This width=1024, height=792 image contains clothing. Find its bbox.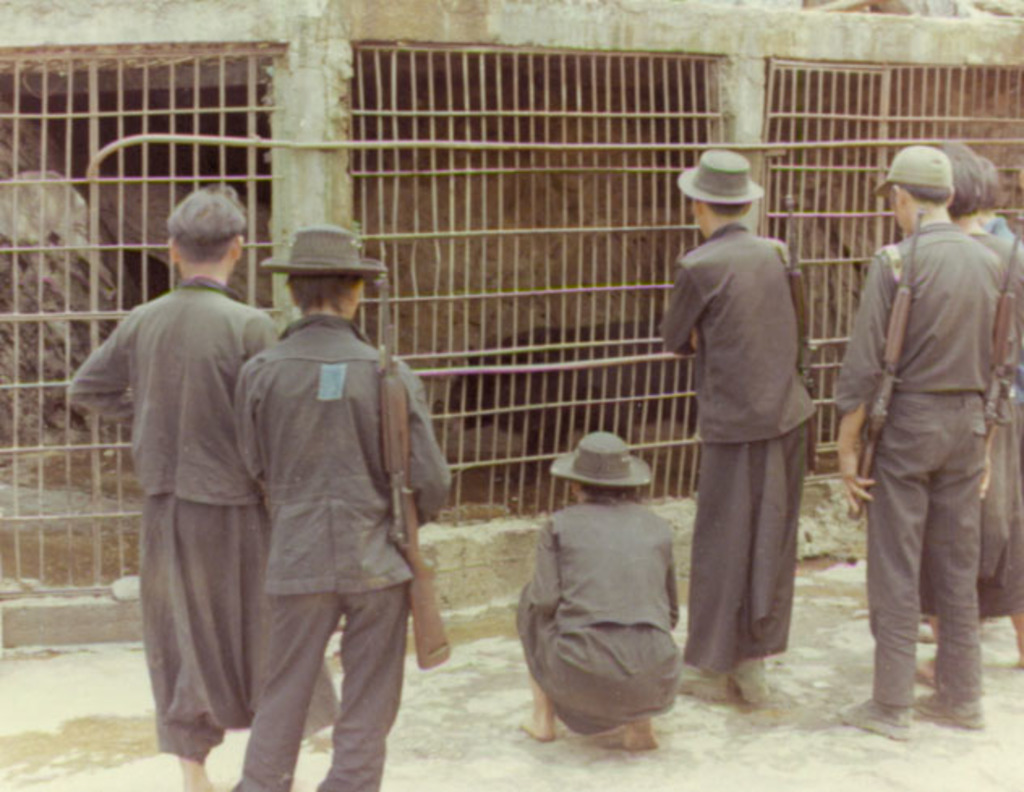
89/204/295/755.
